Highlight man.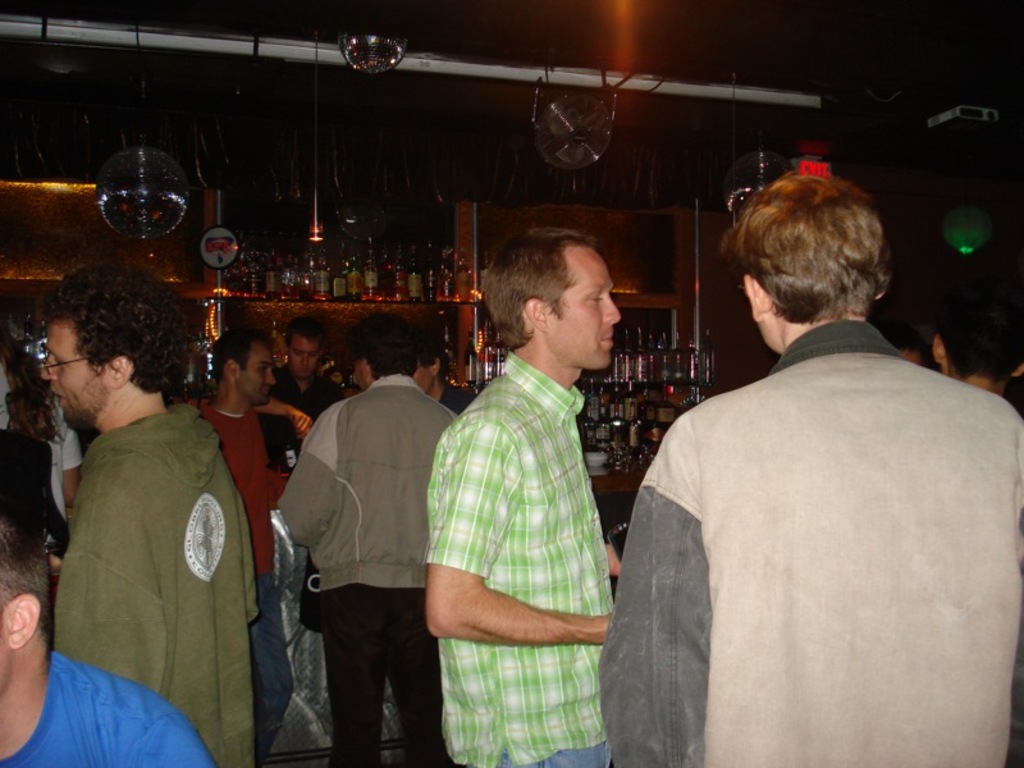
Highlighted region: locate(283, 300, 472, 767).
